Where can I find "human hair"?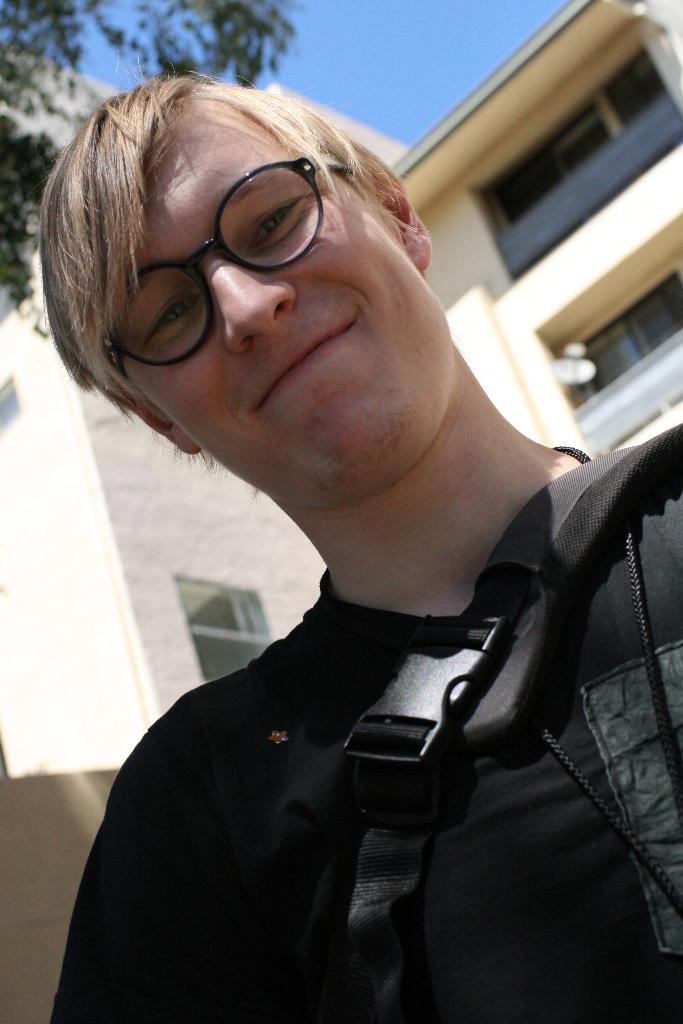
You can find it at (left=29, top=69, right=429, bottom=458).
